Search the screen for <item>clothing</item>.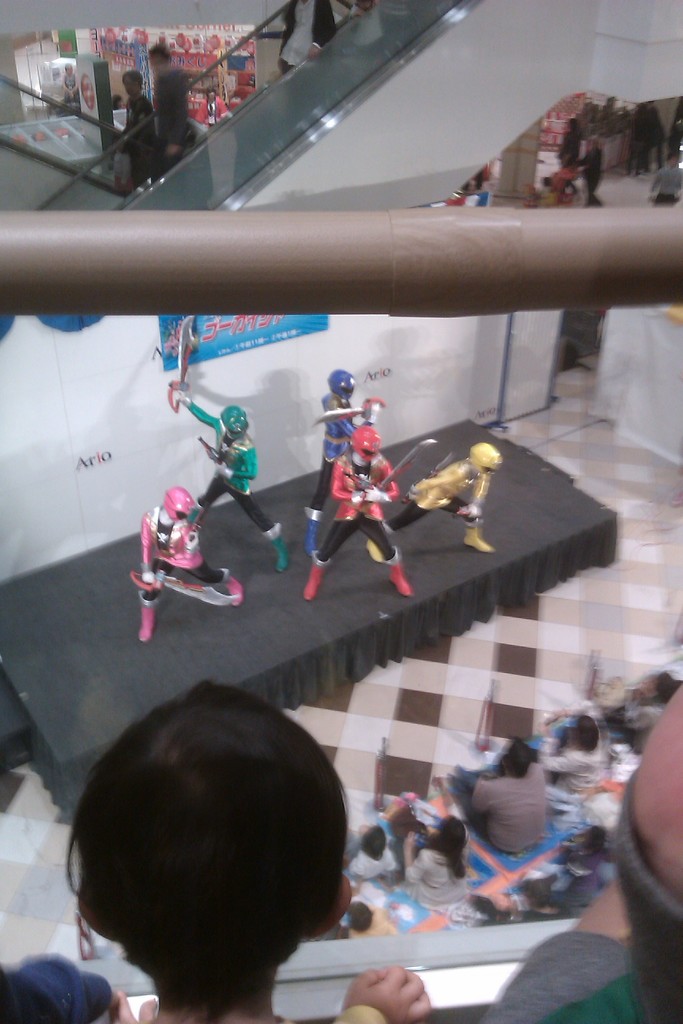
Found at BBox(521, 899, 572, 918).
